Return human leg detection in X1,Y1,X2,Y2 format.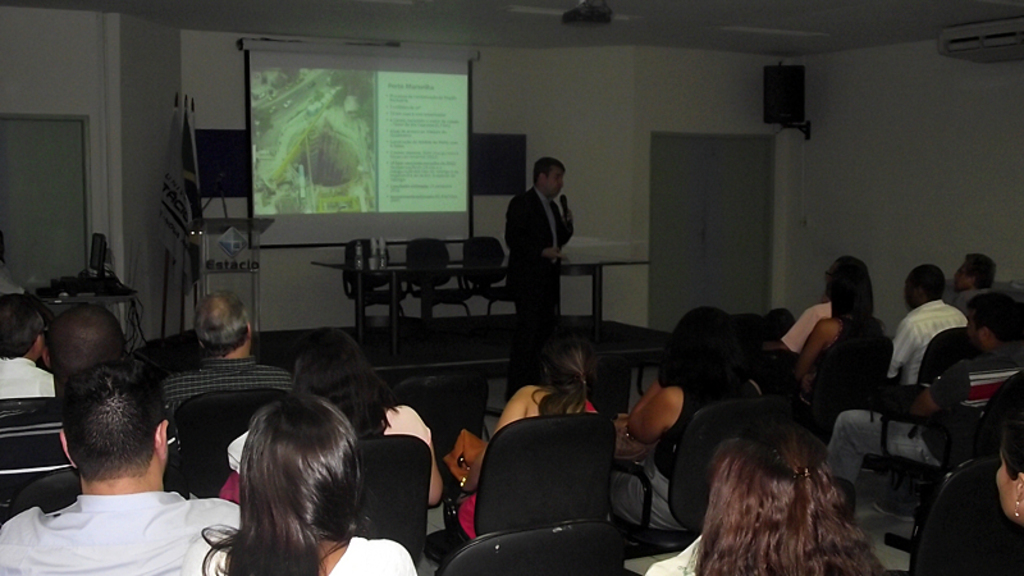
824,410,936,484.
